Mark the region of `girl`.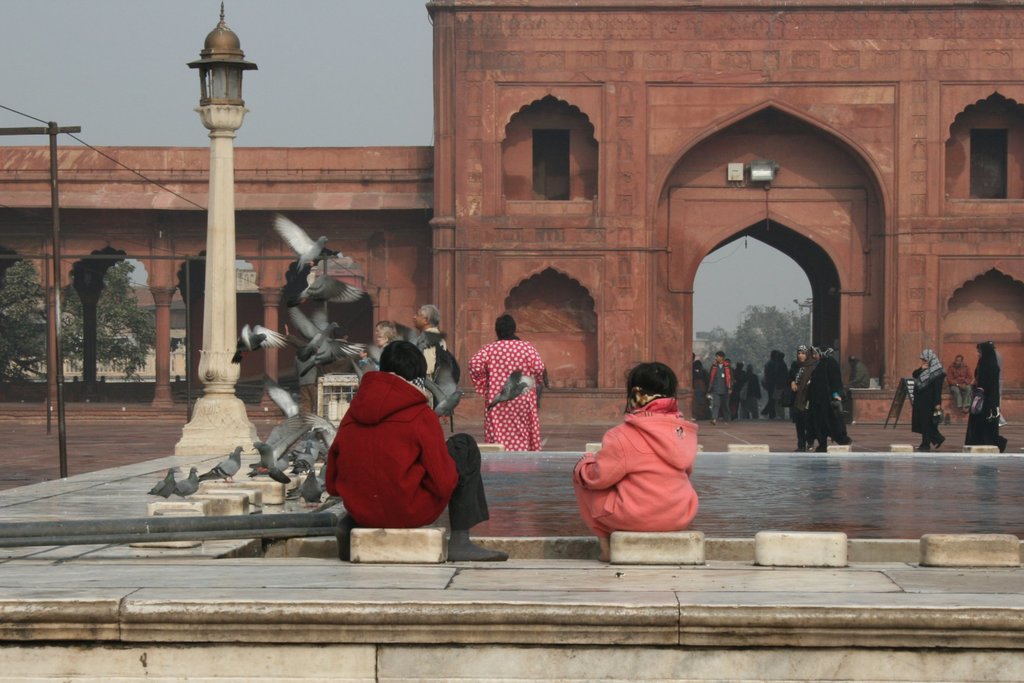
Region: [left=572, top=362, right=700, bottom=561].
